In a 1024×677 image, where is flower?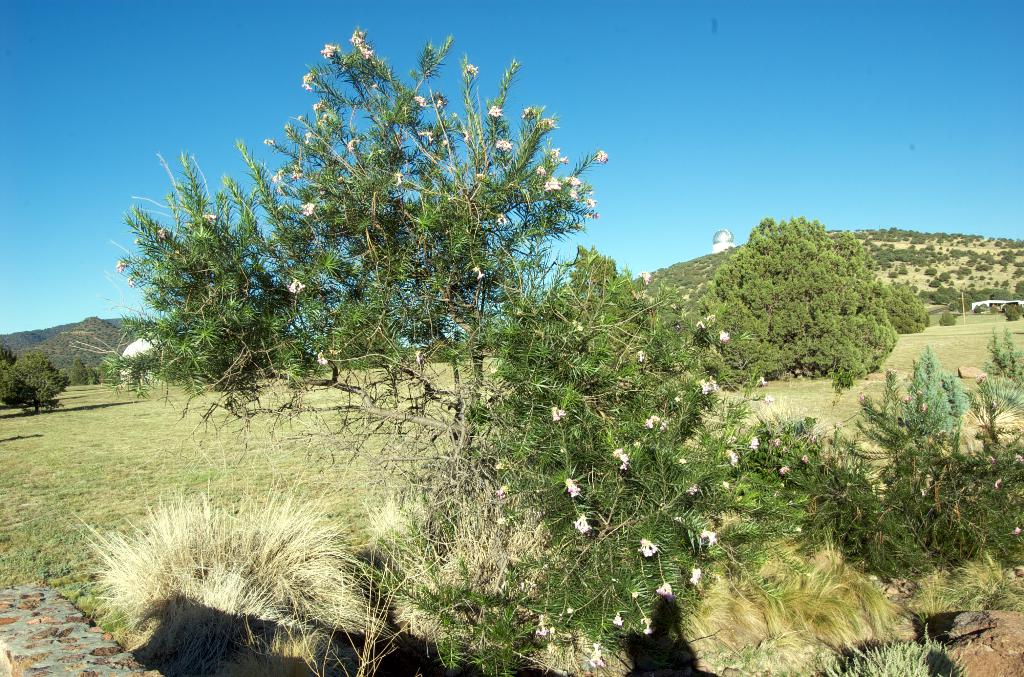
463:61:479:76.
